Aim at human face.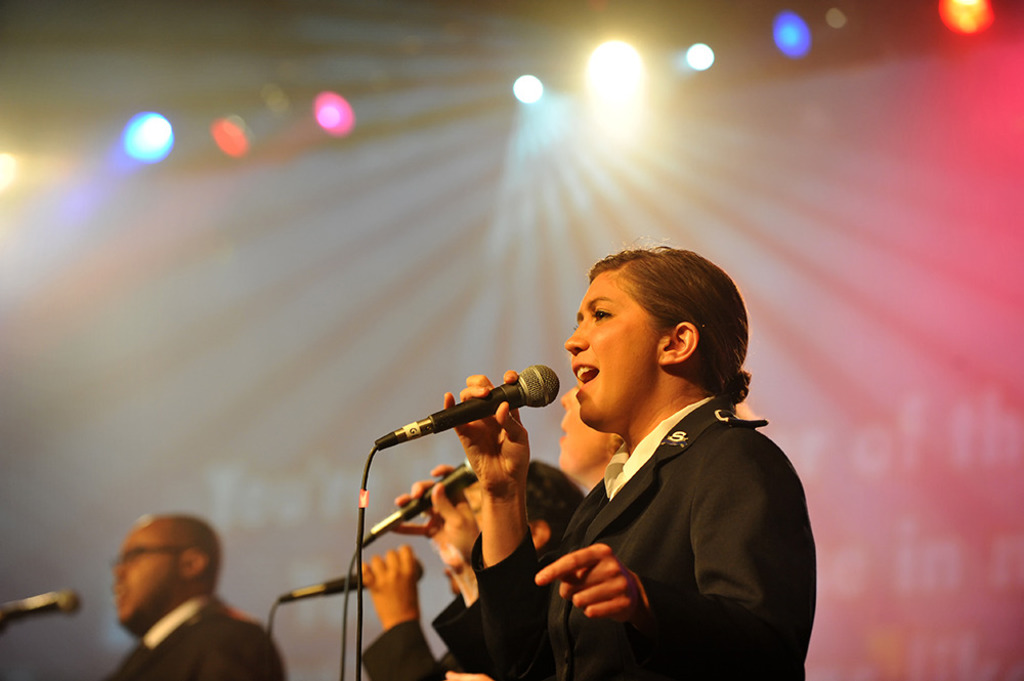
Aimed at [left=556, top=381, right=610, bottom=476].
